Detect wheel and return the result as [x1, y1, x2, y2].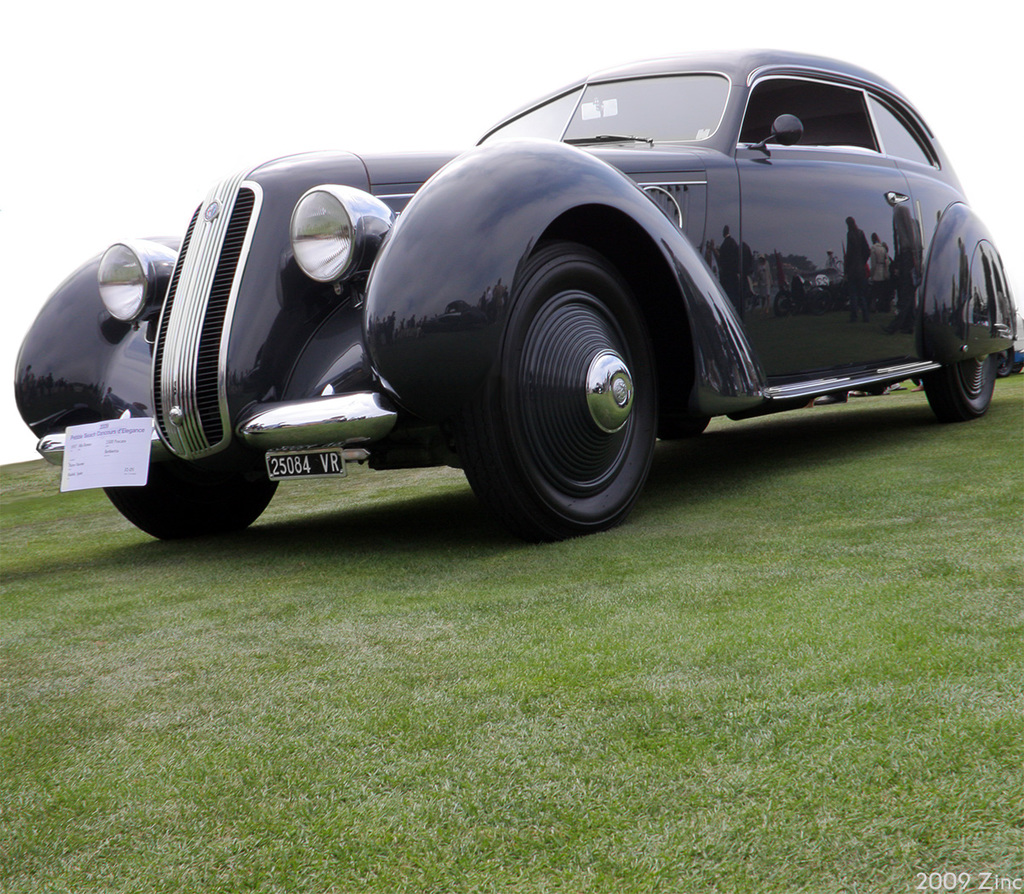
[921, 352, 997, 416].
